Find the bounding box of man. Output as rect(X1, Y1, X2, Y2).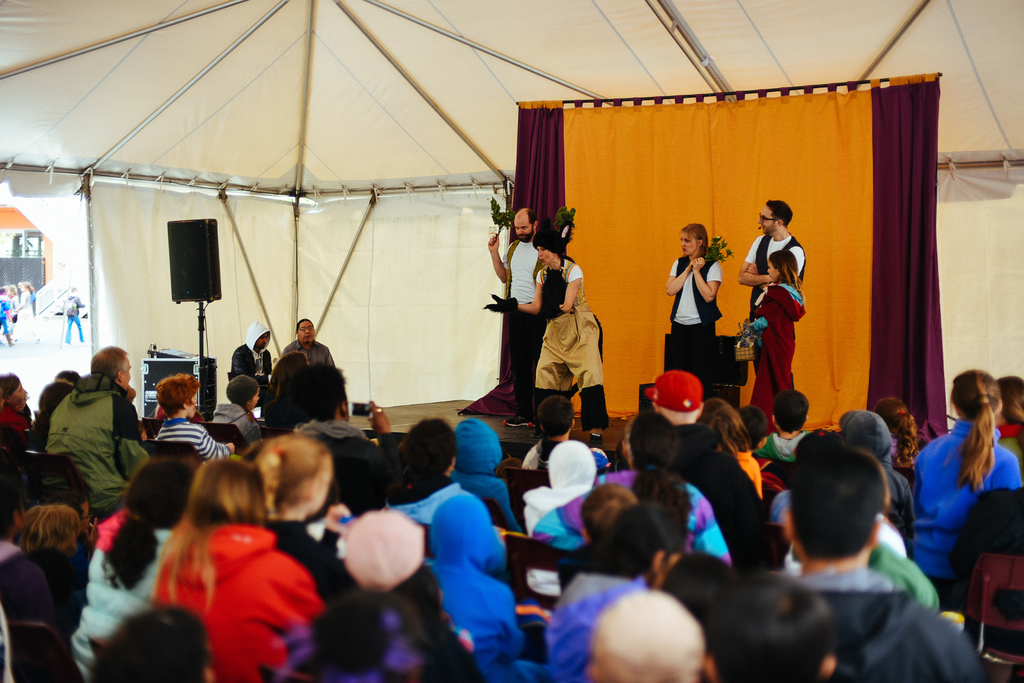
rect(737, 199, 810, 416).
